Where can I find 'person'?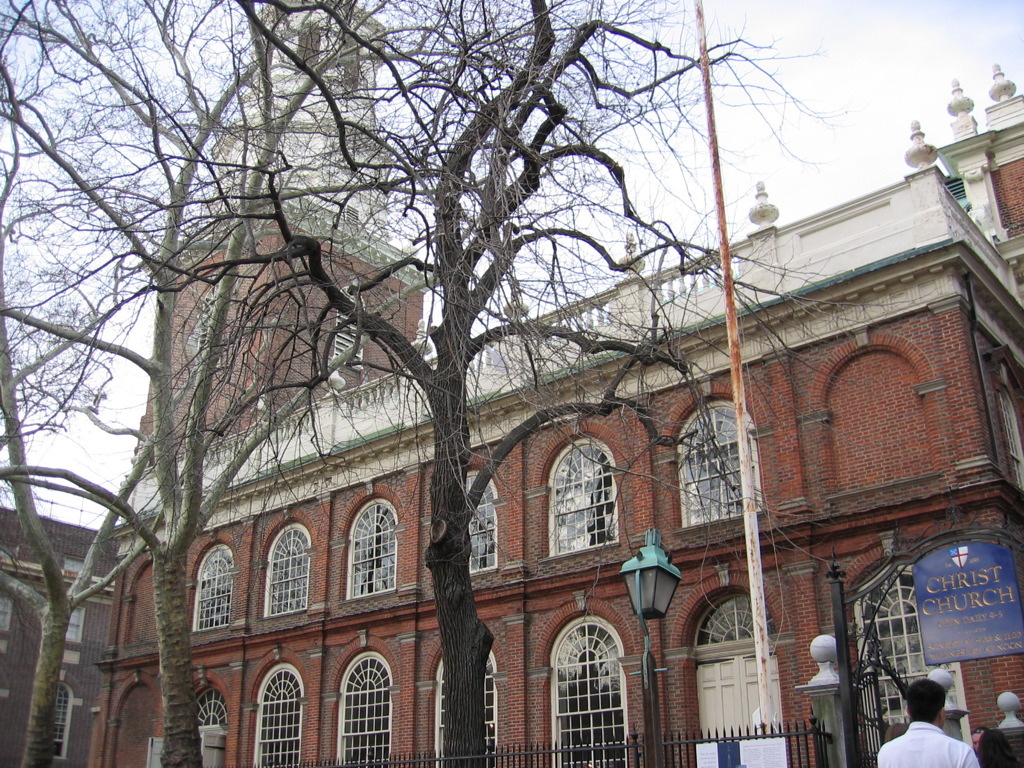
You can find it at pyautogui.locateOnScreen(875, 673, 972, 767).
